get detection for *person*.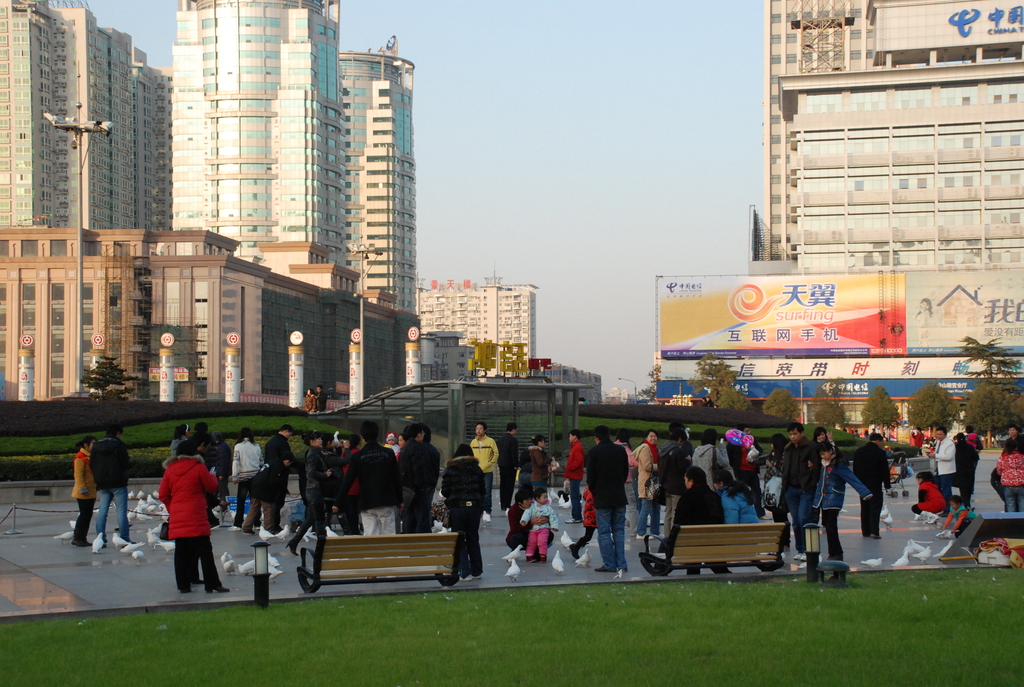
Detection: <bbox>856, 436, 888, 536</bbox>.
